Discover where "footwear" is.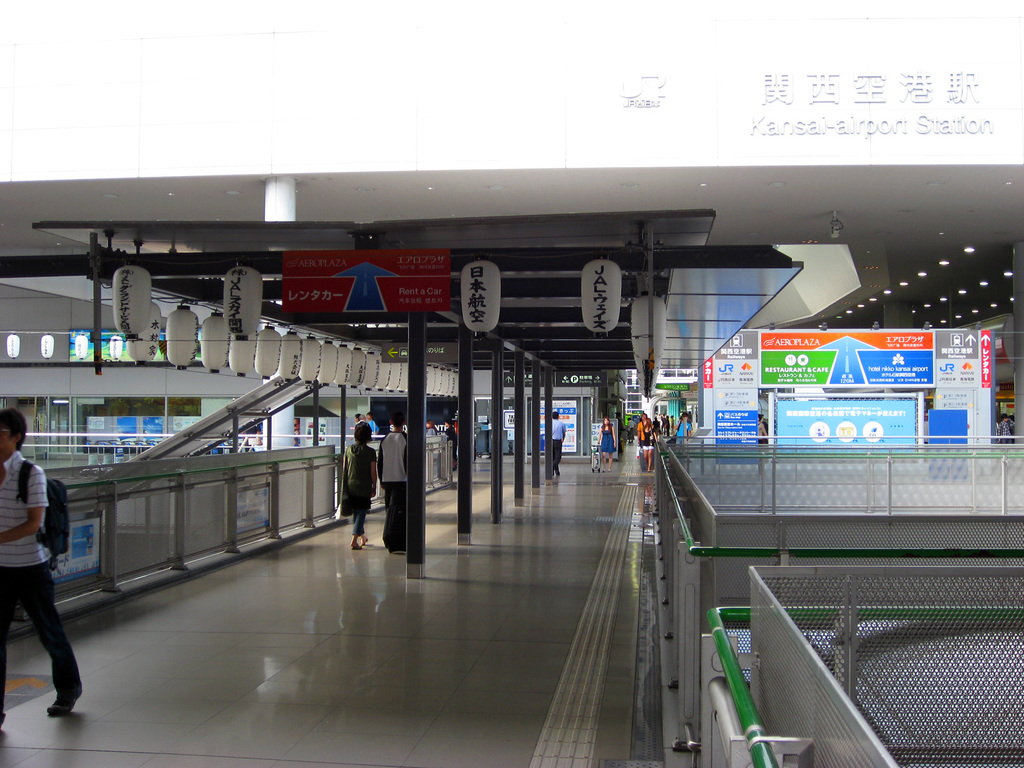
Discovered at [x1=47, y1=682, x2=88, y2=721].
